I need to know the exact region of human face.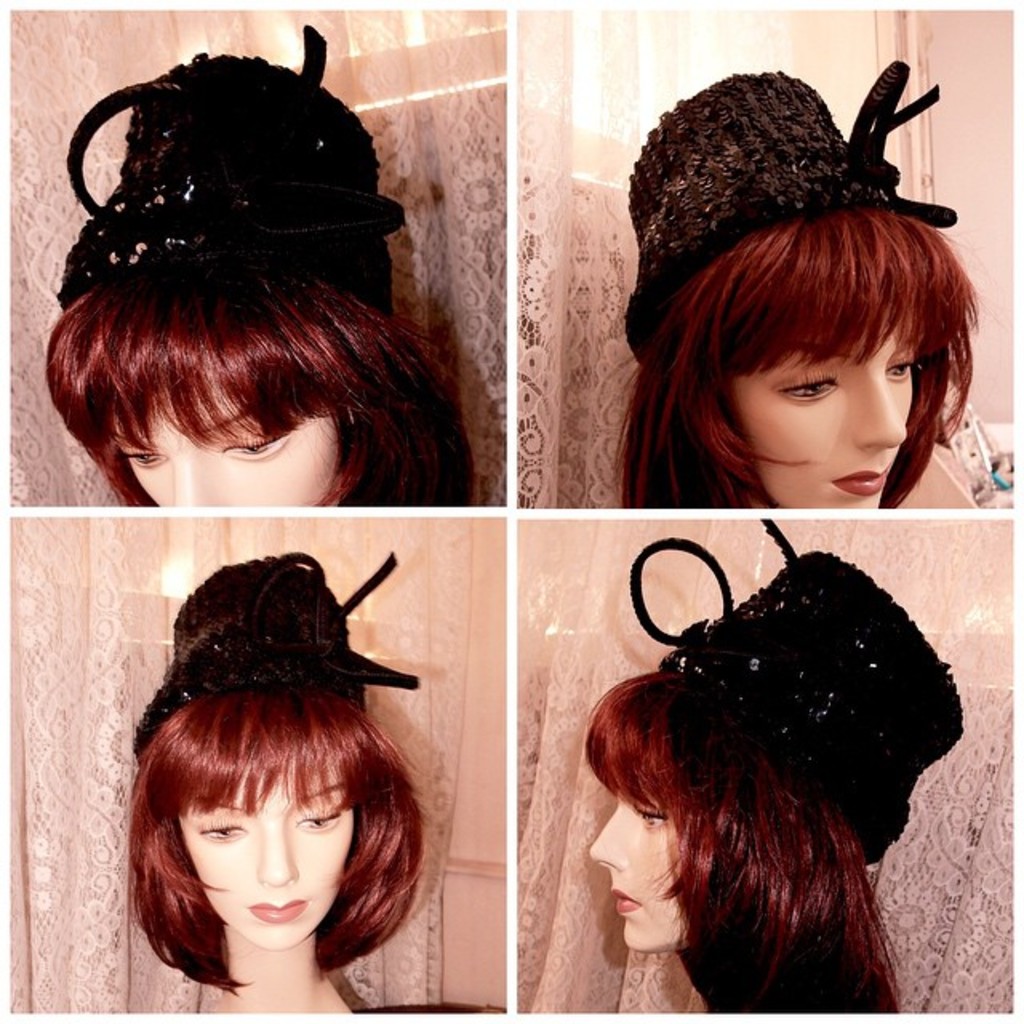
Region: 736 325 915 509.
